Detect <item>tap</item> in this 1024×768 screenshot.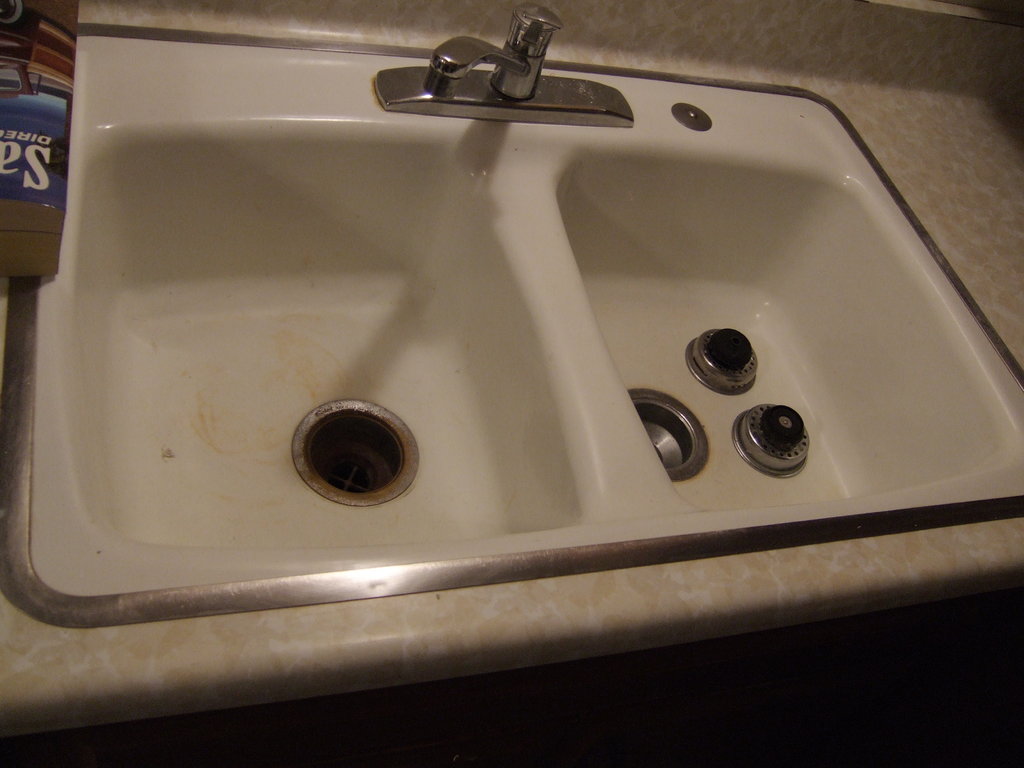
Detection: bbox=[347, 16, 680, 132].
